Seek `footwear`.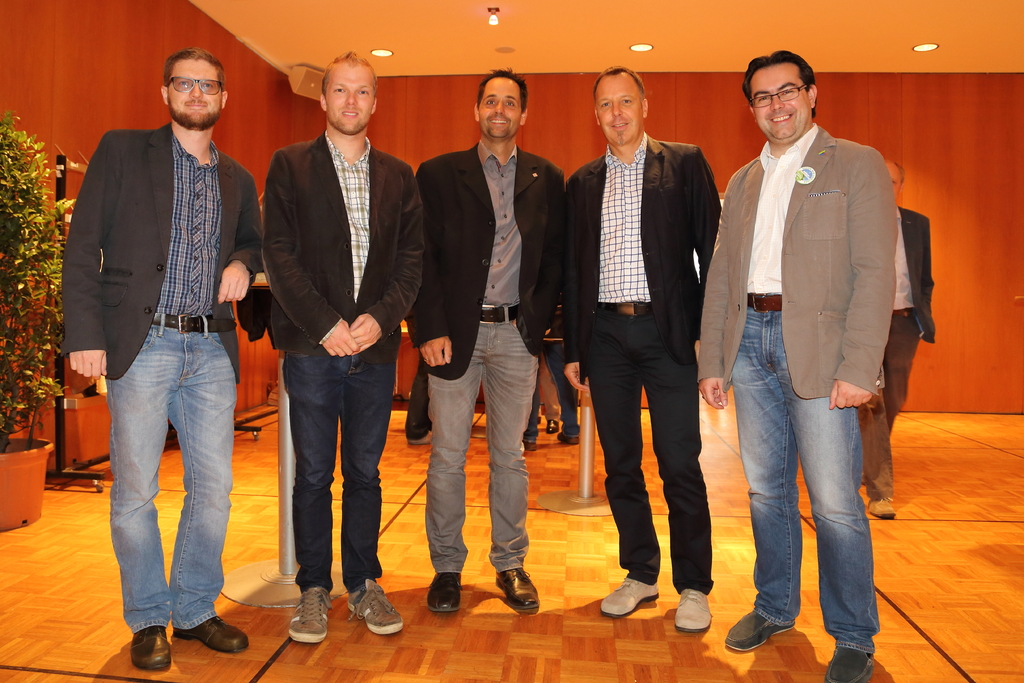
box(545, 418, 557, 437).
